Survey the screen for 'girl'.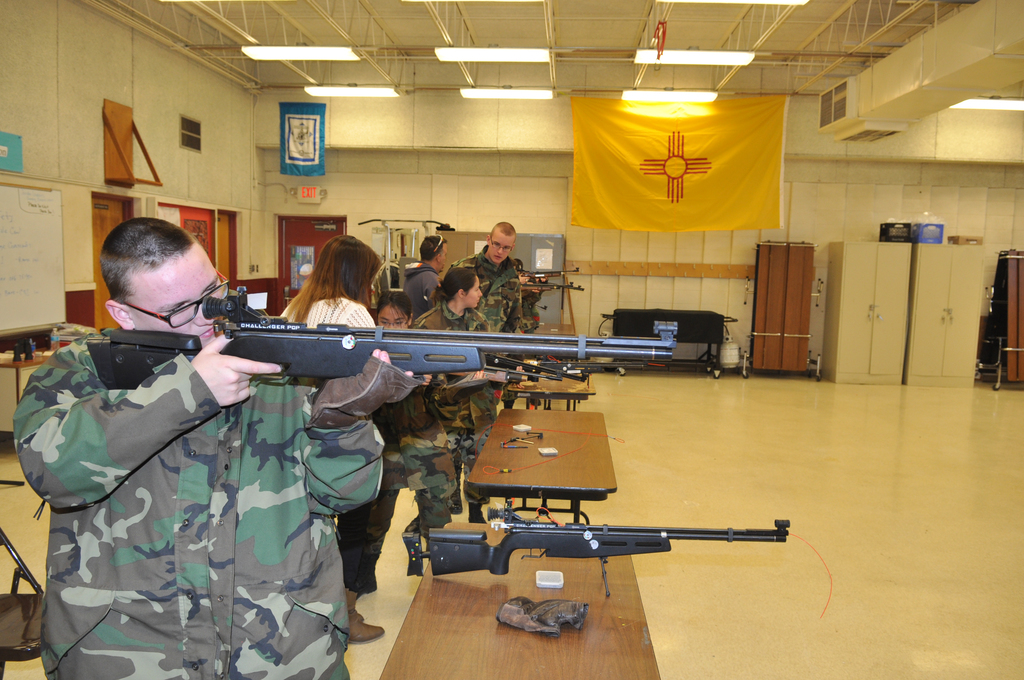
Survey found: <bbox>281, 235, 391, 531</bbox>.
